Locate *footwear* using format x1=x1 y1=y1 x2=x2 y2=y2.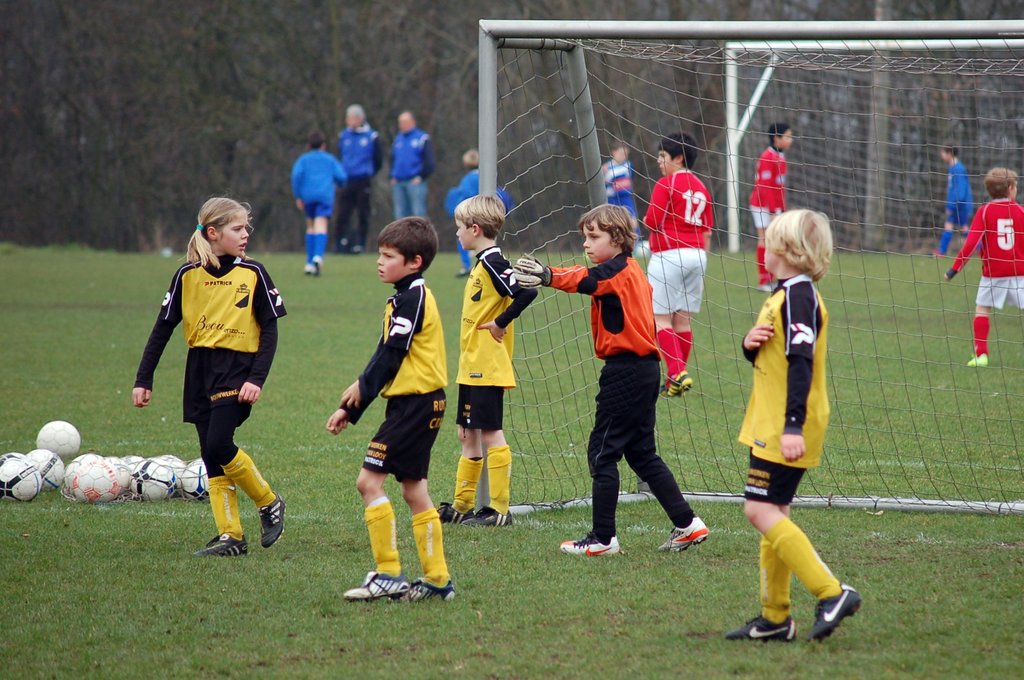
x1=257 y1=487 x2=286 y2=550.
